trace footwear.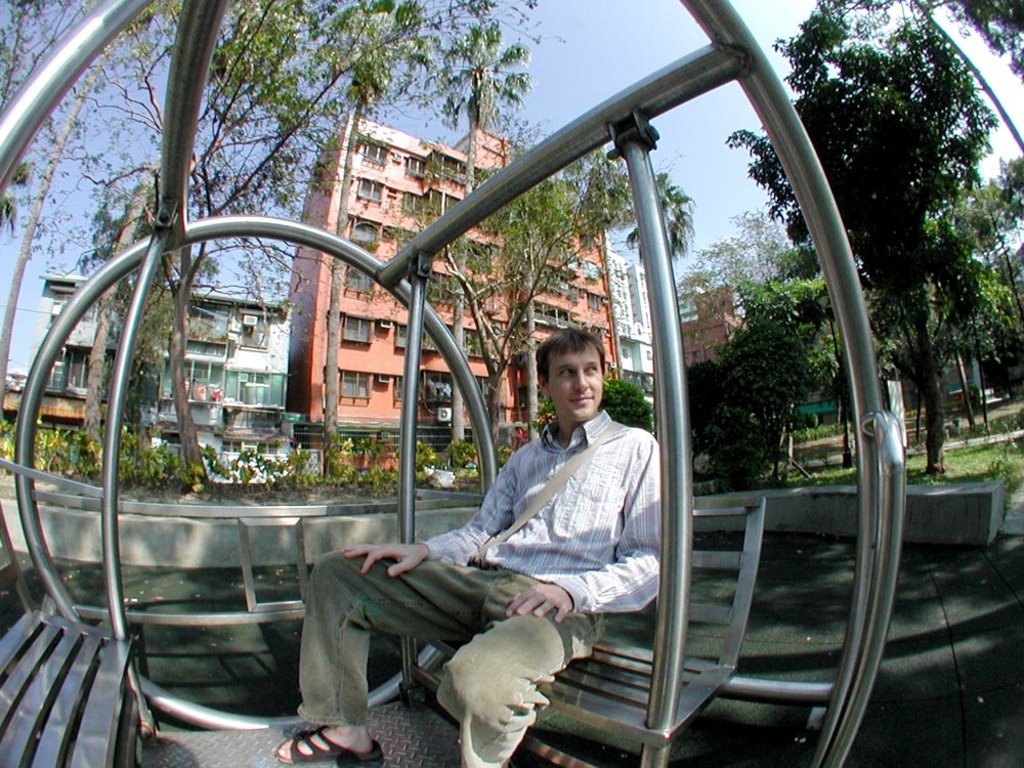
Traced to [x1=275, y1=723, x2=384, y2=766].
